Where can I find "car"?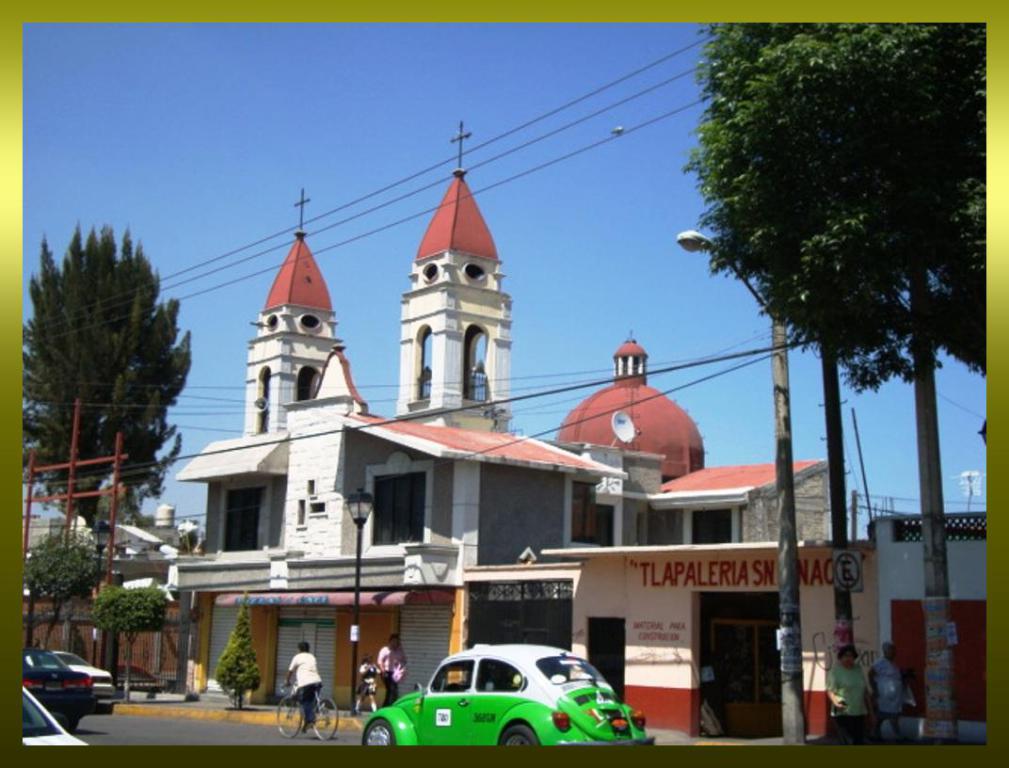
You can find it at bbox=[362, 644, 658, 744].
